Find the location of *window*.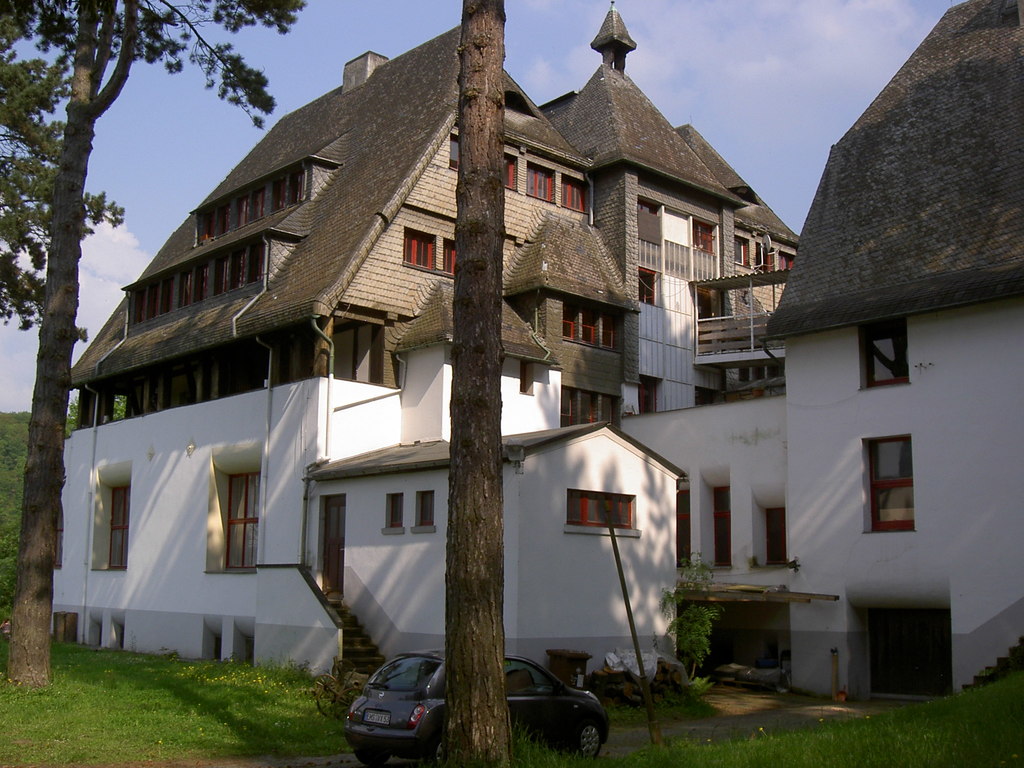
Location: l=691, t=217, r=715, b=252.
